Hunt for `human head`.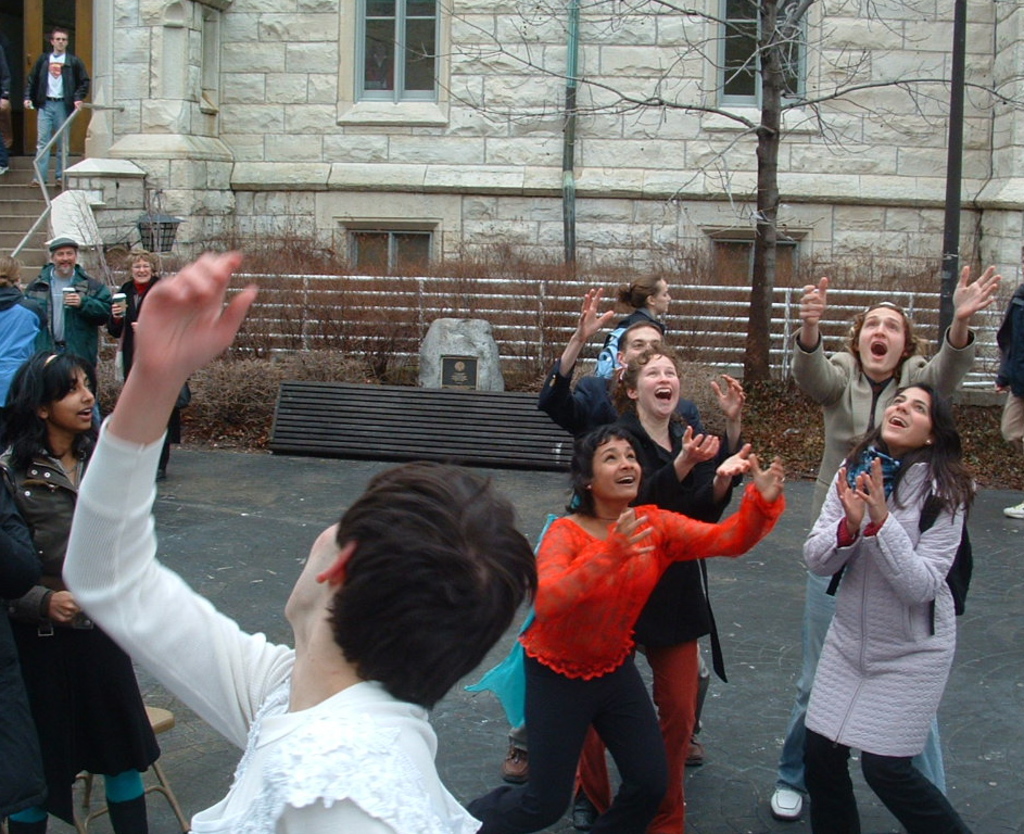
Hunted down at {"left": 9, "top": 350, "right": 98, "bottom": 428}.
